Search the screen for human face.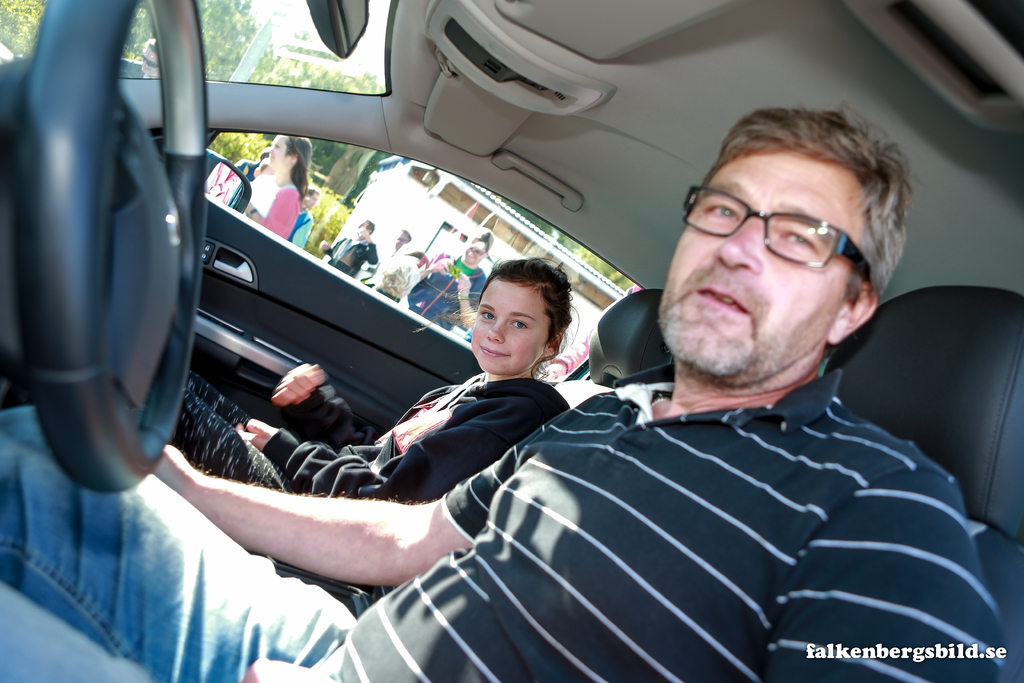
Found at detection(394, 229, 410, 251).
